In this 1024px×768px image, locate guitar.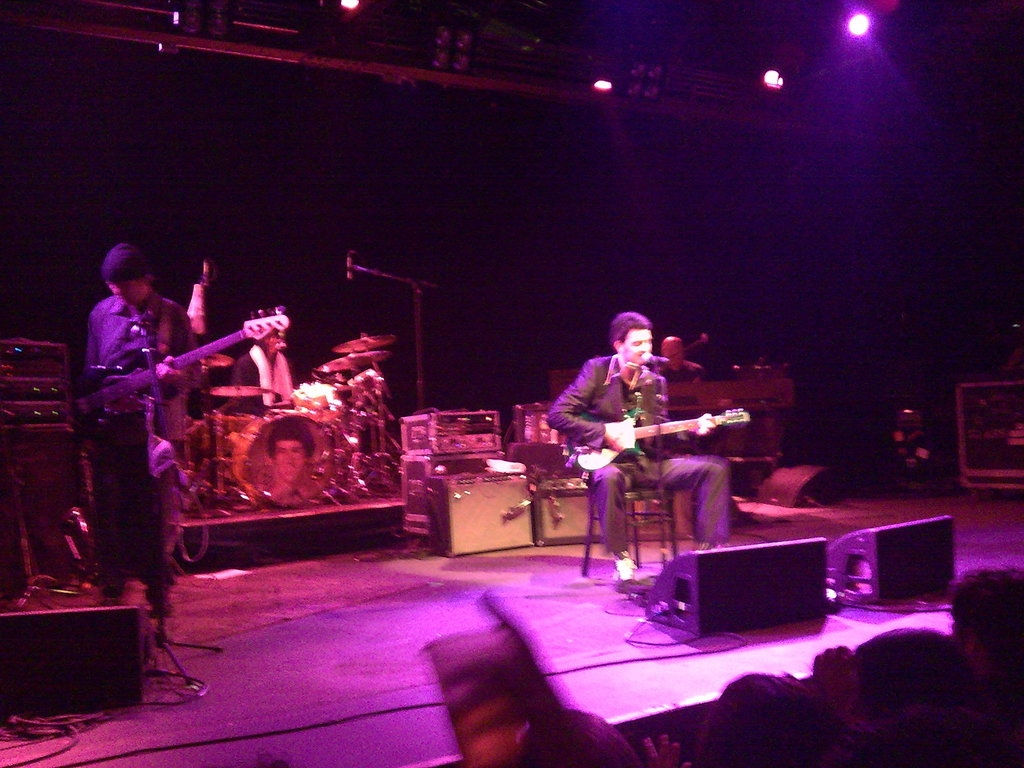
Bounding box: <bbox>67, 303, 292, 438</bbox>.
